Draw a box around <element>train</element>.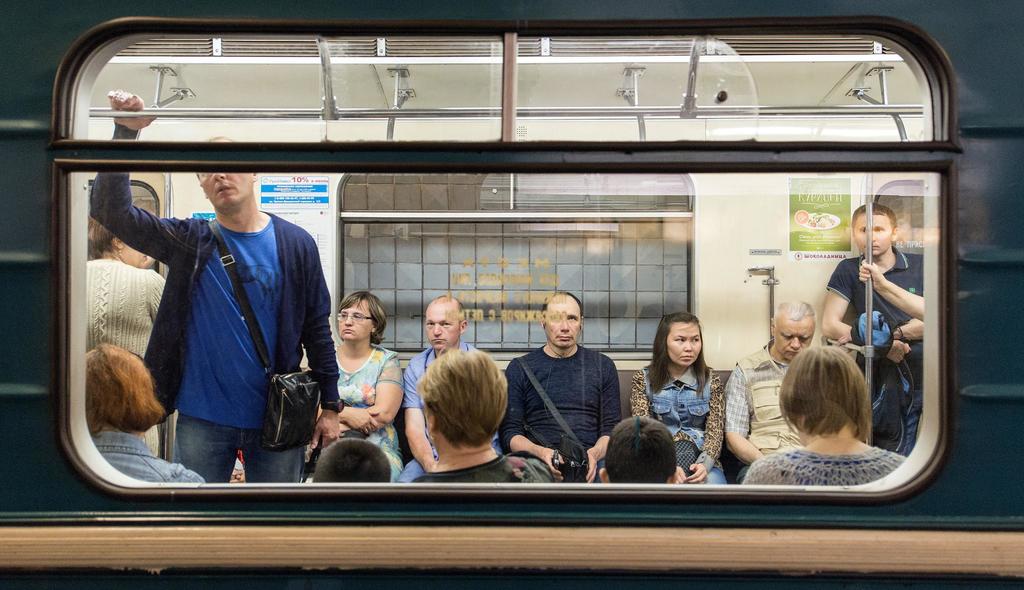
bbox=(0, 0, 1023, 589).
